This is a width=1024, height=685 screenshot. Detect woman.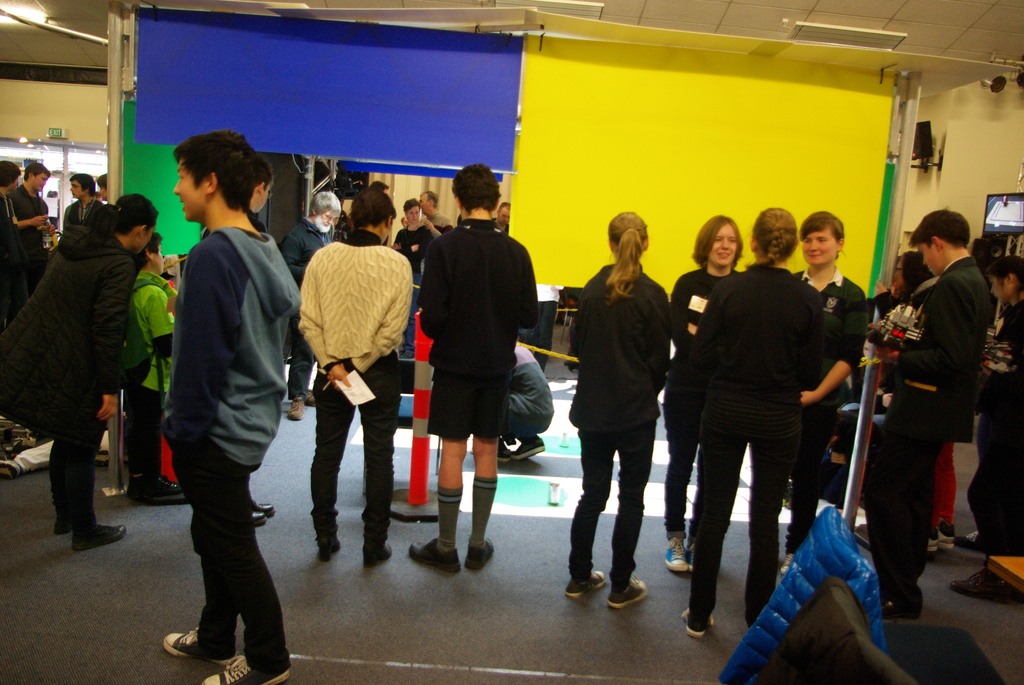
672/216/747/572.
